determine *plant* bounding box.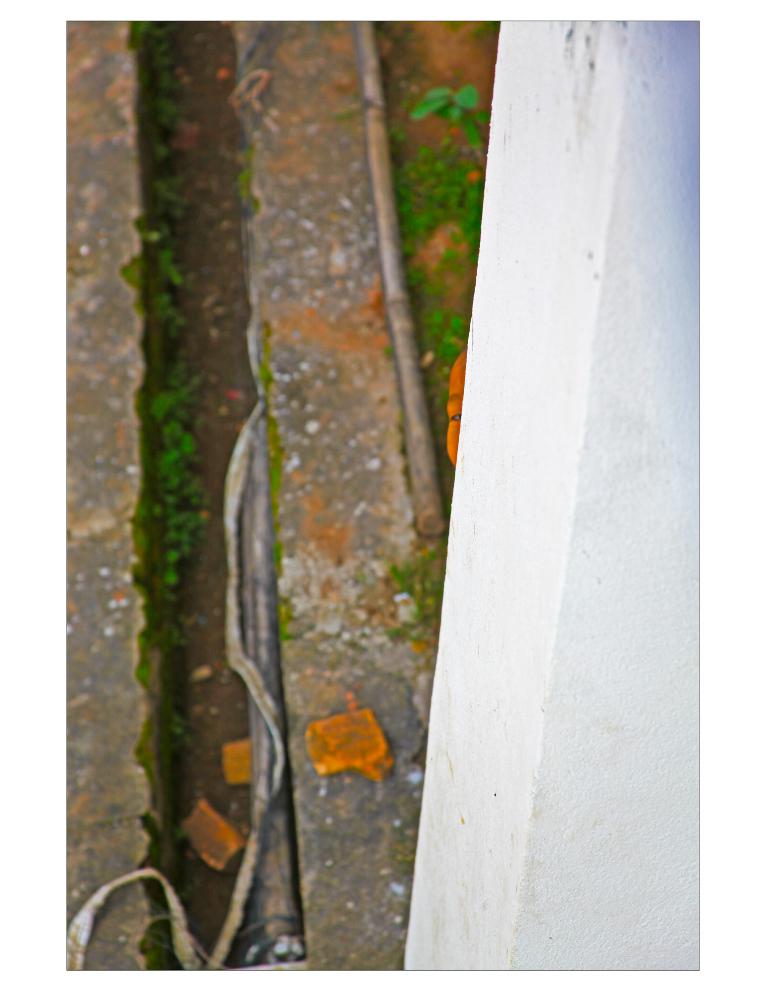
Determined: box(473, 3, 502, 35).
